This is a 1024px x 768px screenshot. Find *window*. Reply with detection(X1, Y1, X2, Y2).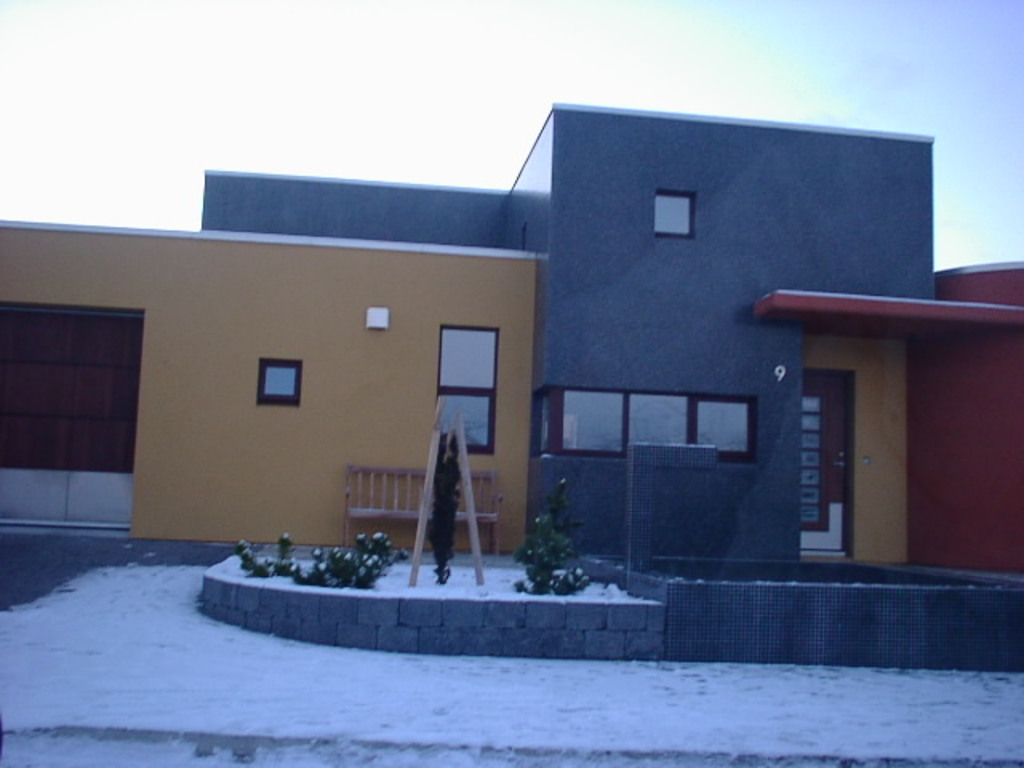
detection(29, 283, 150, 507).
